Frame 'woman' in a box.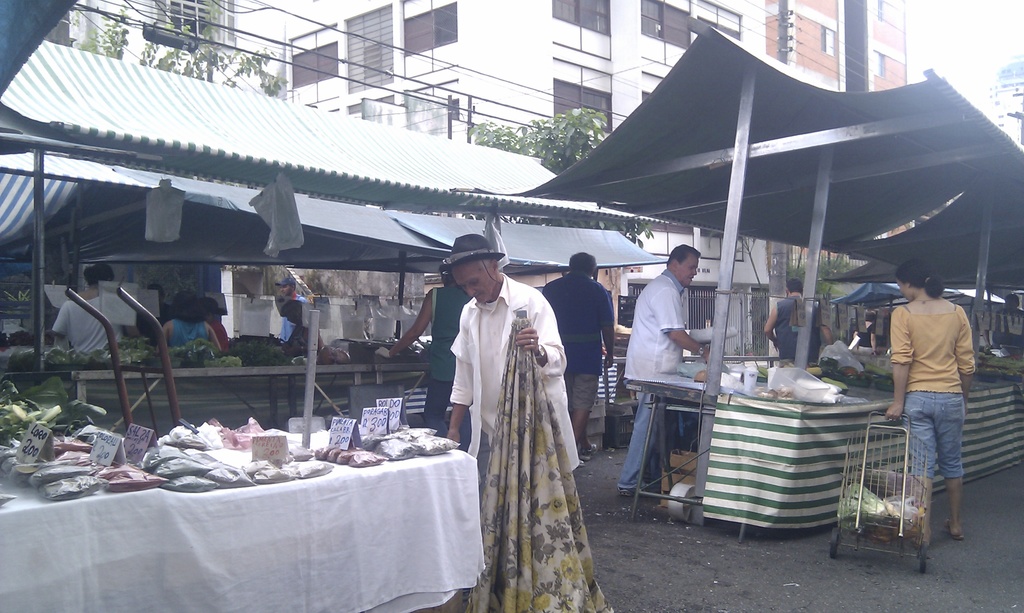
(x1=155, y1=292, x2=220, y2=351).
